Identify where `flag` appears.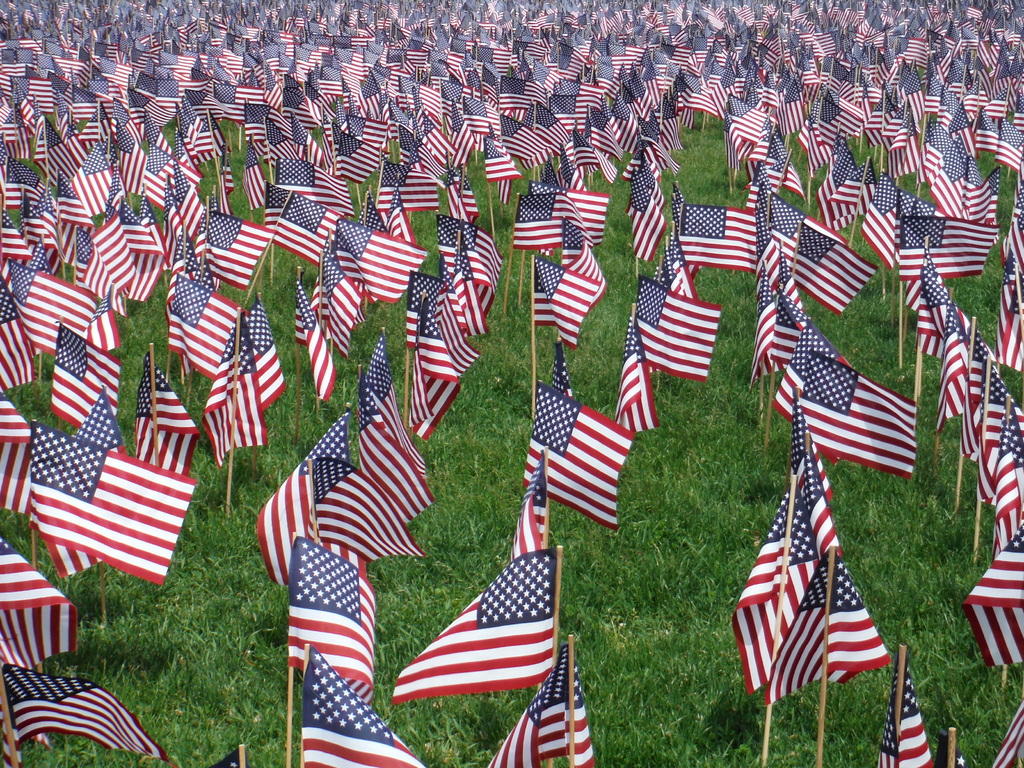
Appears at [x1=0, y1=270, x2=32, y2=395].
